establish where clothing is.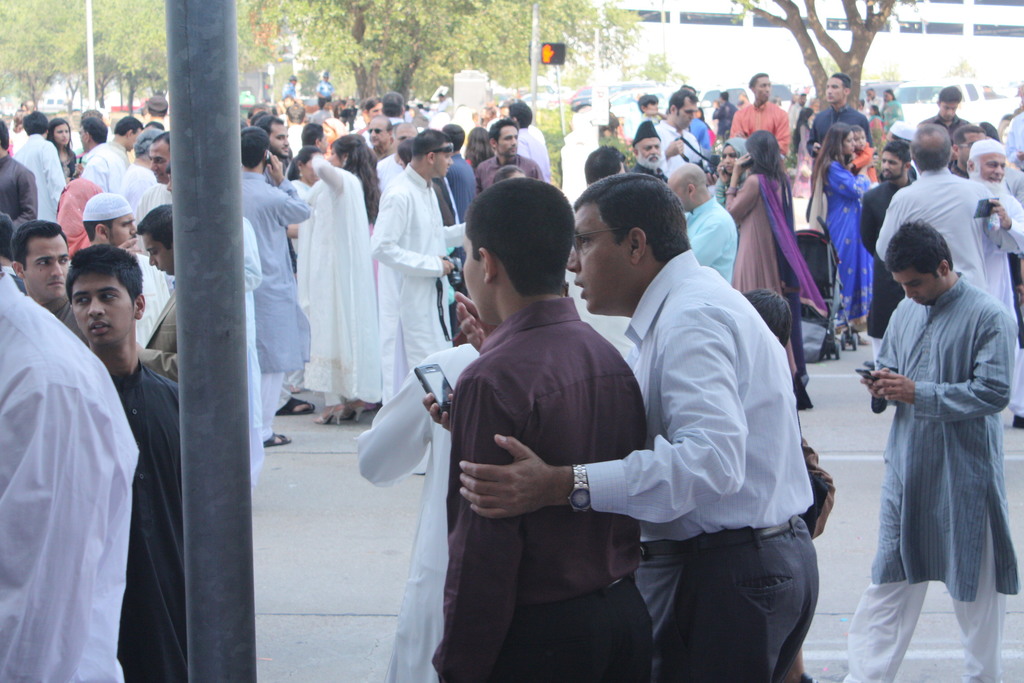
Established at <bbox>282, 78, 296, 101</bbox>.
